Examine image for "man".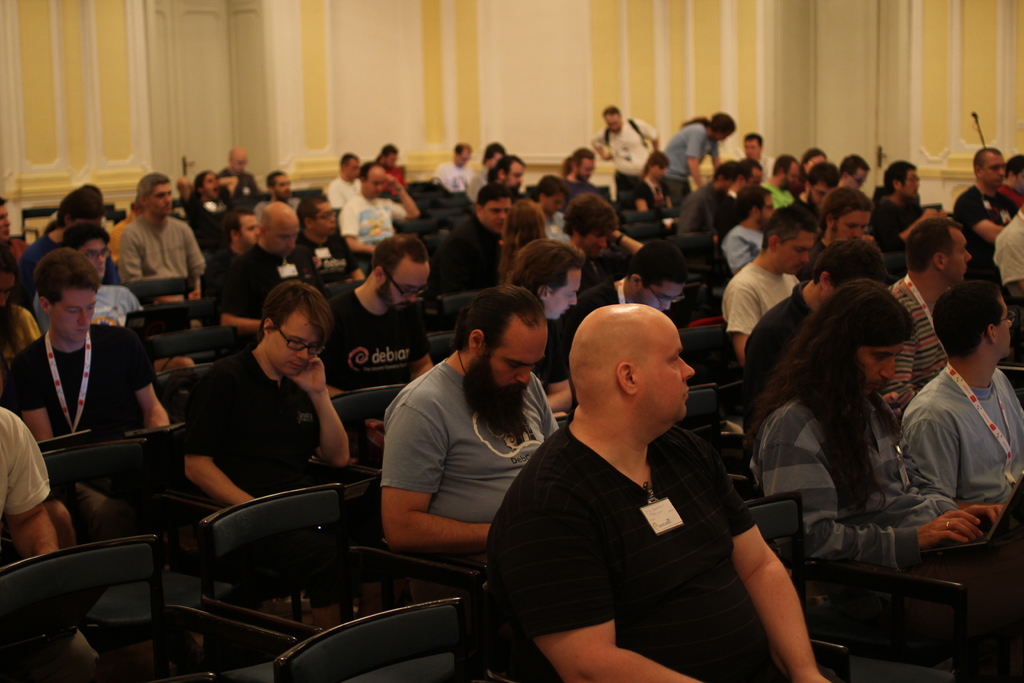
Examination result: [x1=562, y1=194, x2=639, y2=298].
